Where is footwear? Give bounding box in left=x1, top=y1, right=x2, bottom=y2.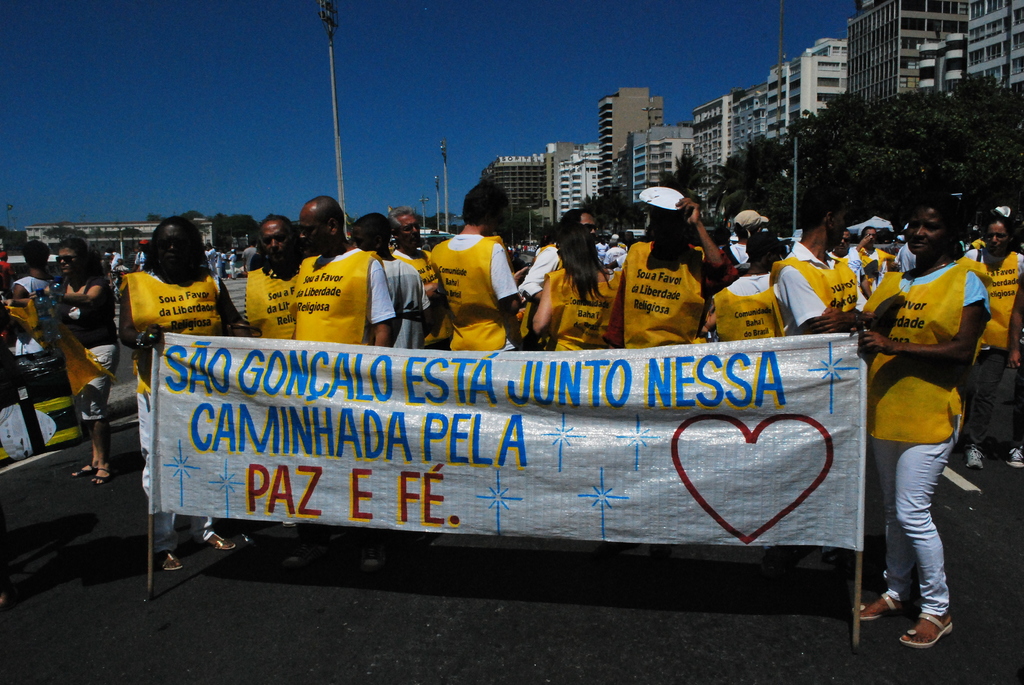
left=967, top=445, right=983, bottom=469.
